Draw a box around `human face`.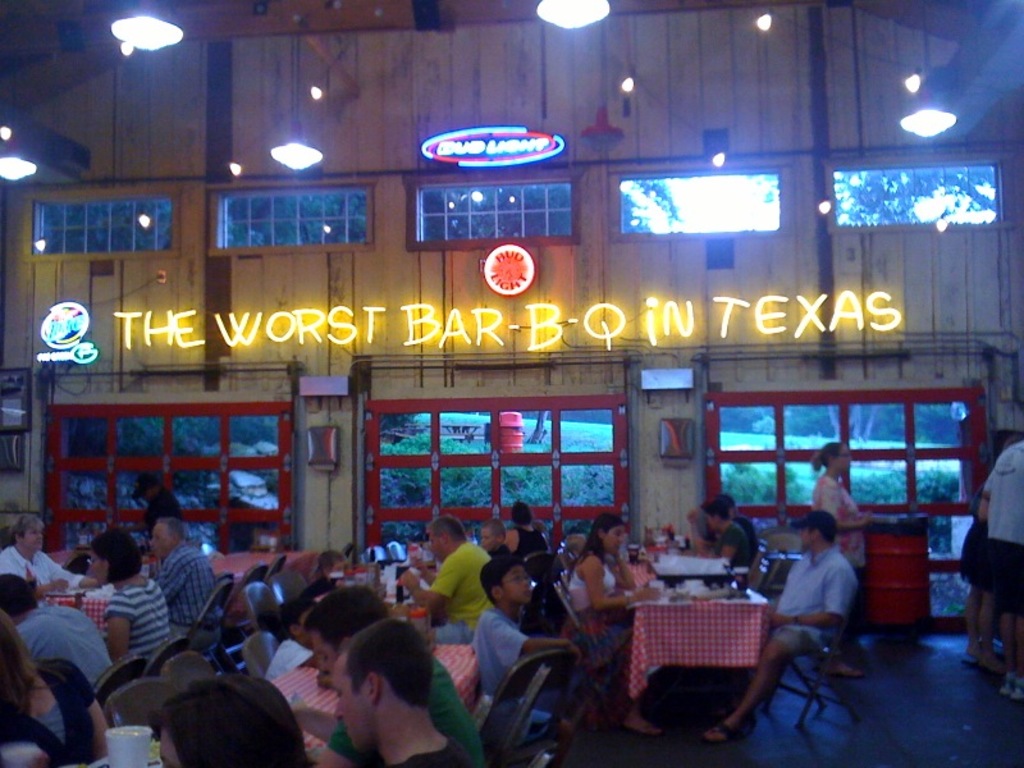
region(148, 525, 173, 552).
